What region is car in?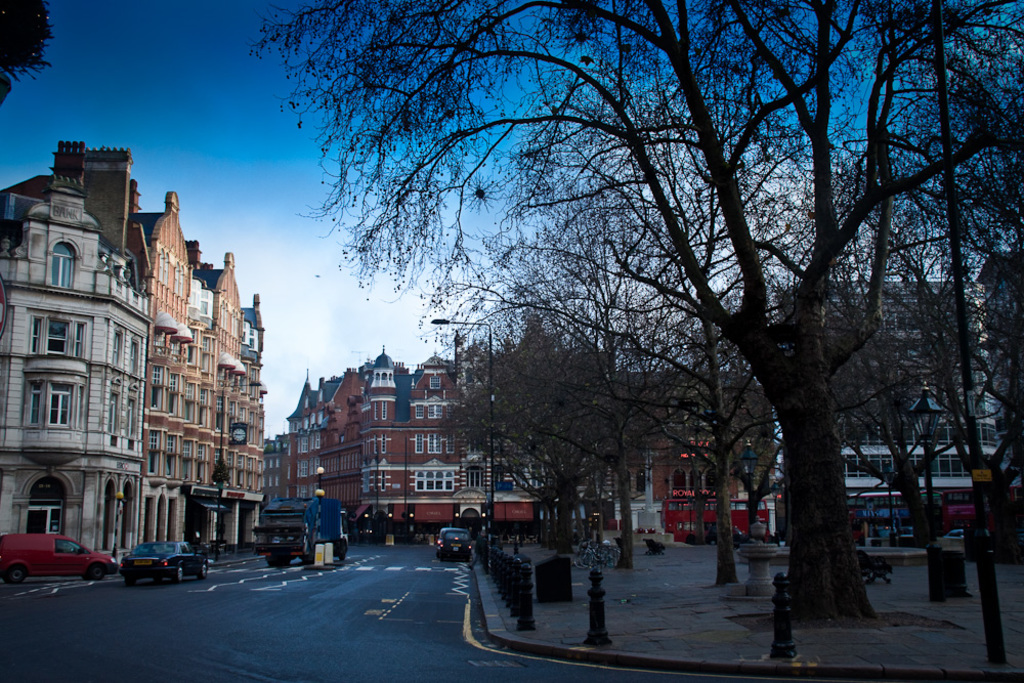
441 535 468 564.
